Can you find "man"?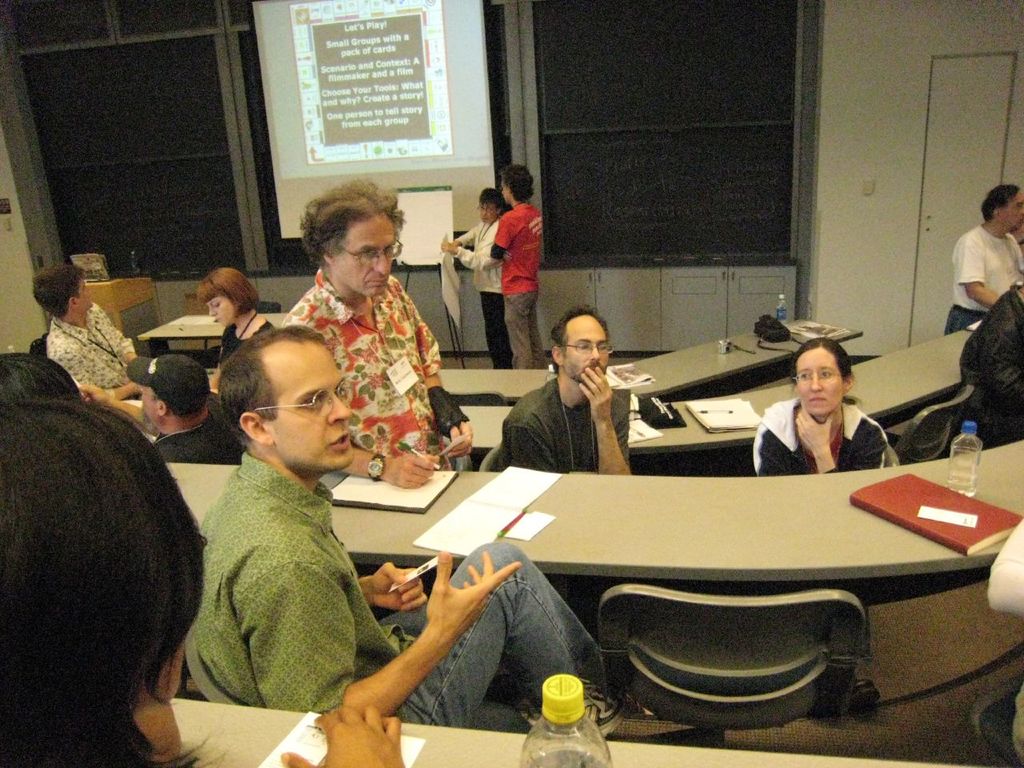
Yes, bounding box: 945/179/1023/341.
